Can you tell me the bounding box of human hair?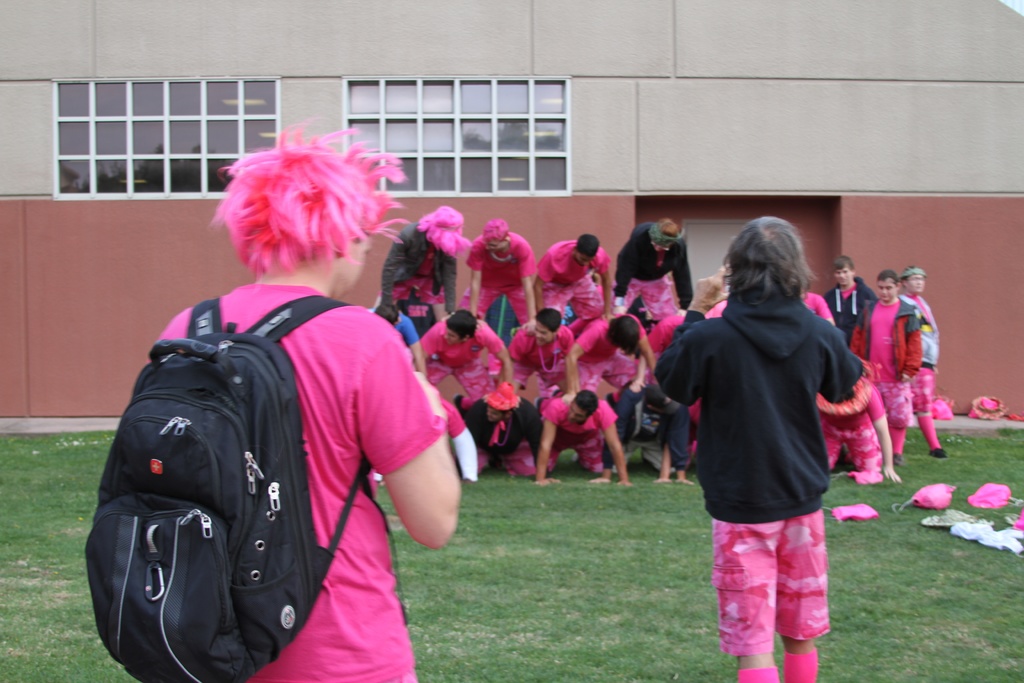
[left=573, top=387, right=598, bottom=416].
